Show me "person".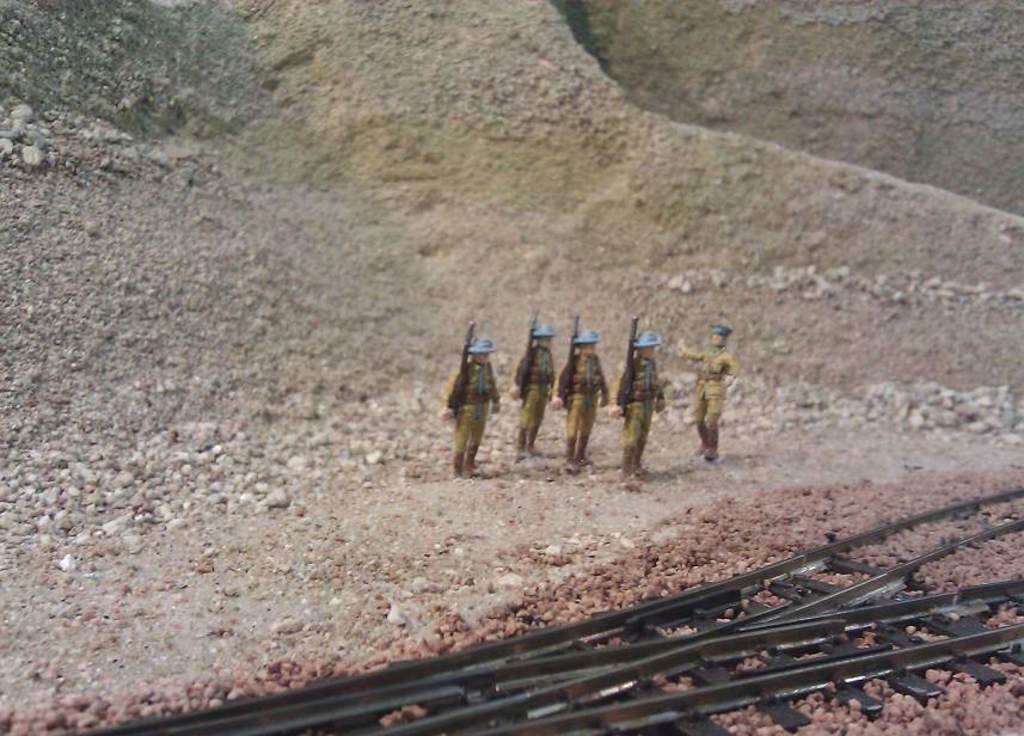
"person" is here: left=517, top=325, right=551, bottom=450.
